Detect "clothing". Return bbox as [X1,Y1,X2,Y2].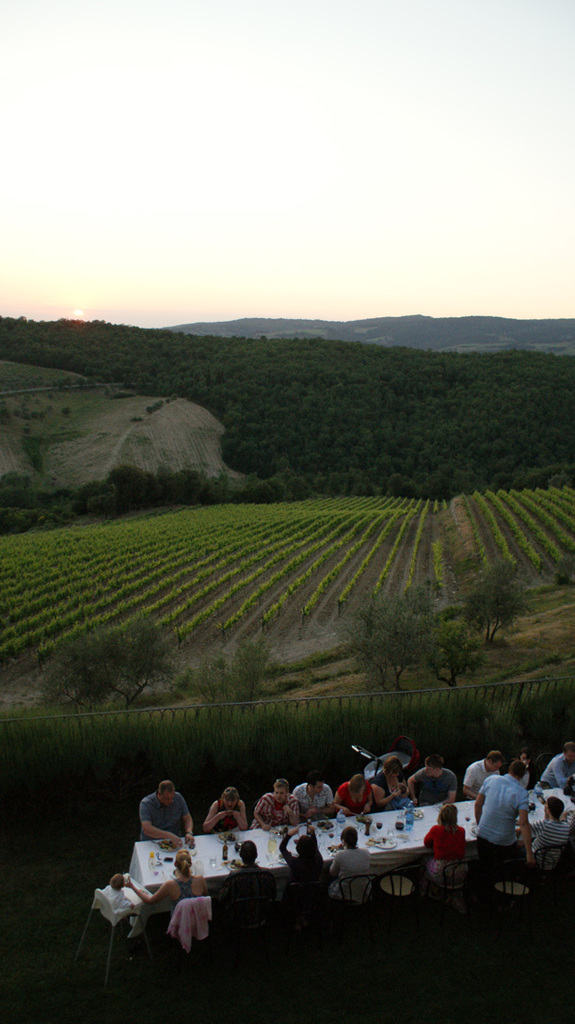
[337,780,372,826].
